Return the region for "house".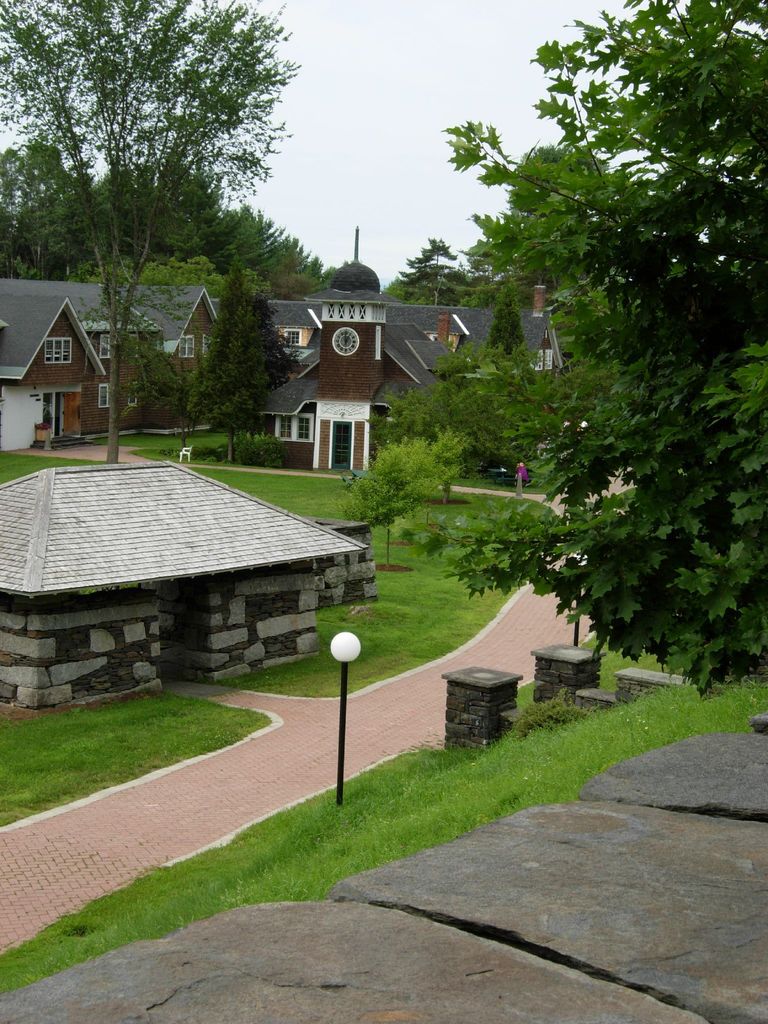
region(458, 285, 565, 386).
